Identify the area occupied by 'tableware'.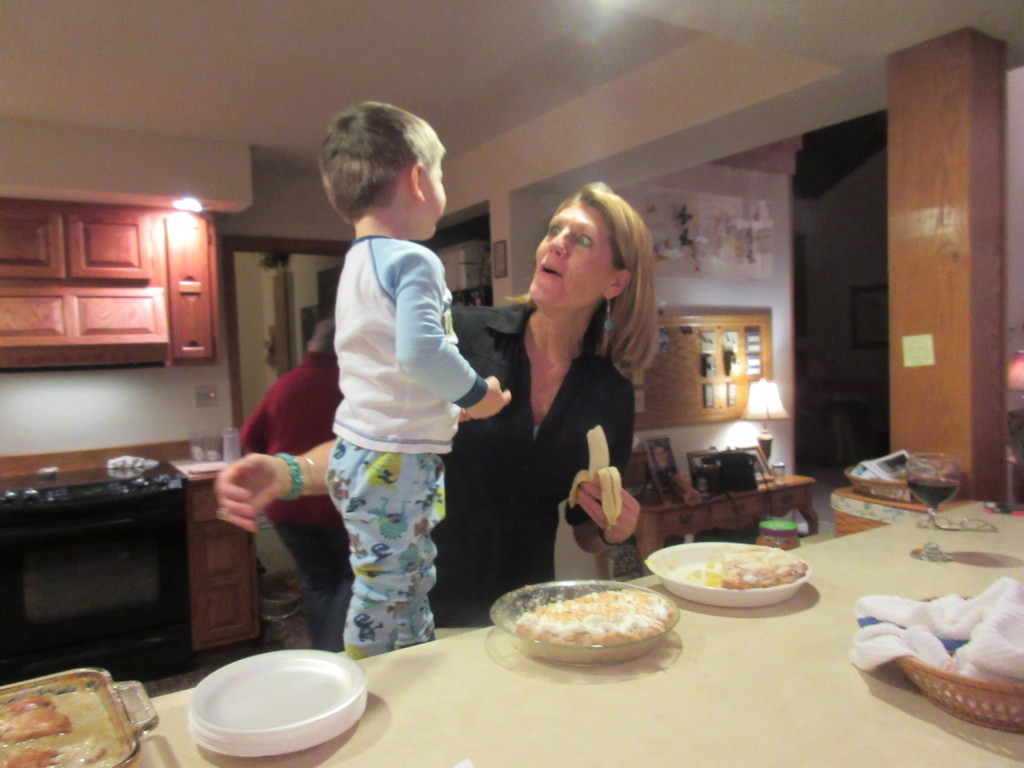
Area: locate(204, 432, 222, 461).
